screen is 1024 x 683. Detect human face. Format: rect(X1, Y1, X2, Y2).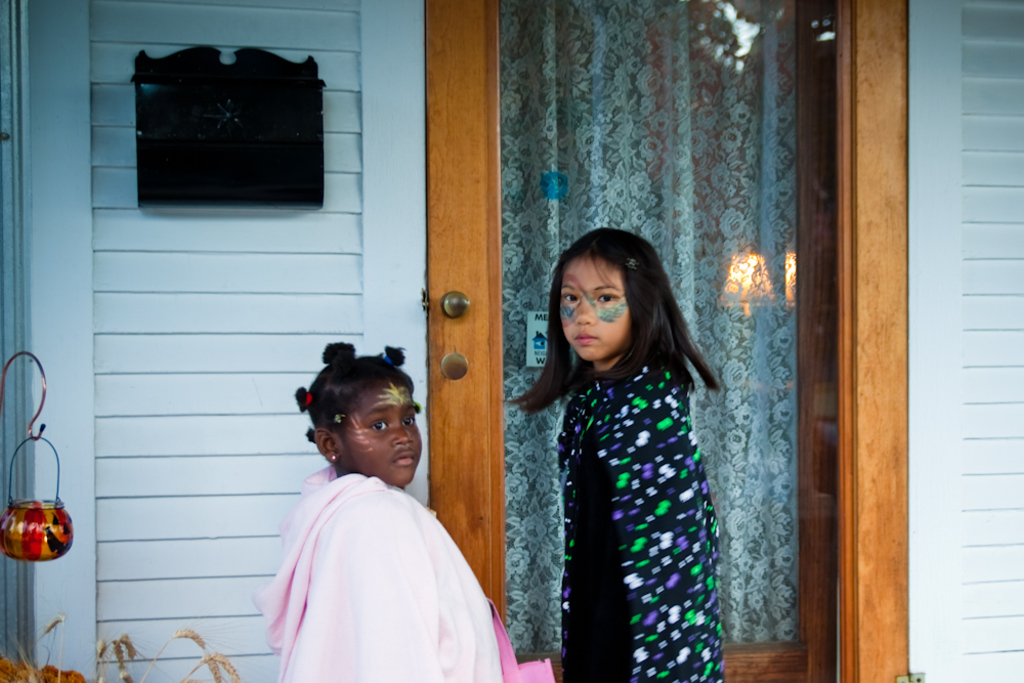
rect(556, 255, 638, 365).
